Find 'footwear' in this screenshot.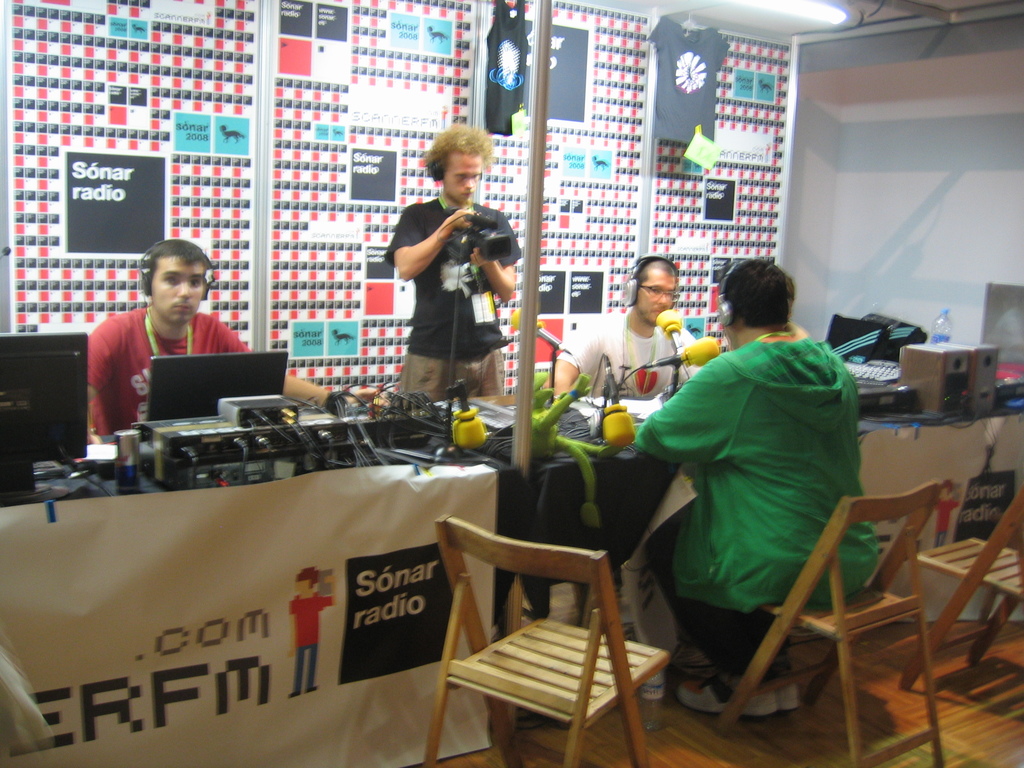
The bounding box for 'footwear' is crop(307, 684, 319, 692).
